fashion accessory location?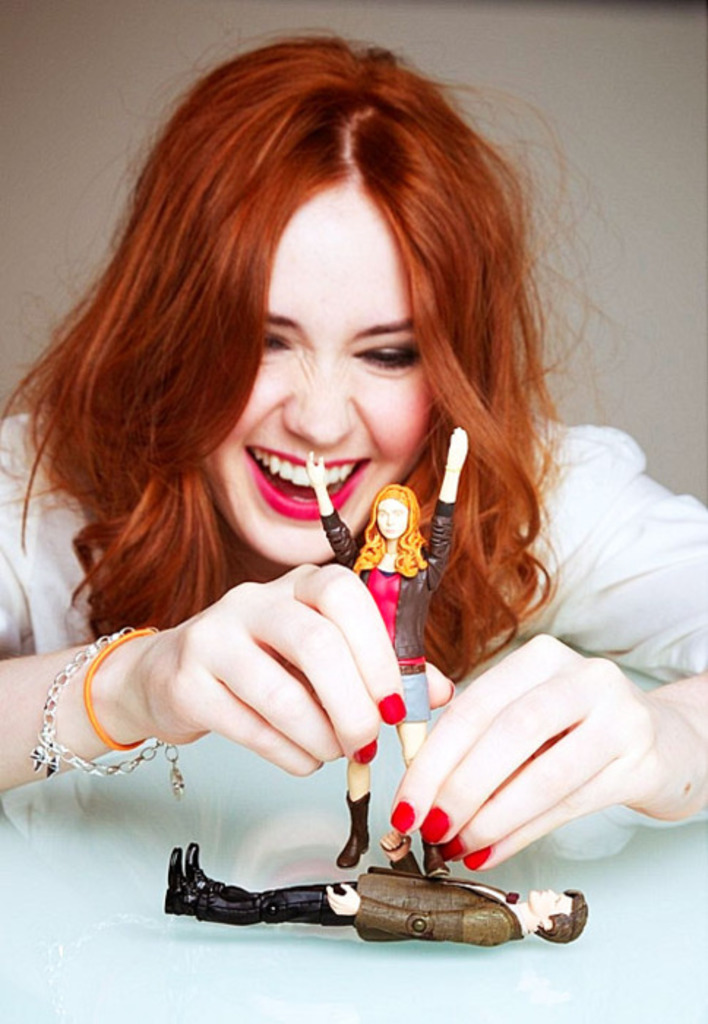
box(398, 660, 423, 673)
